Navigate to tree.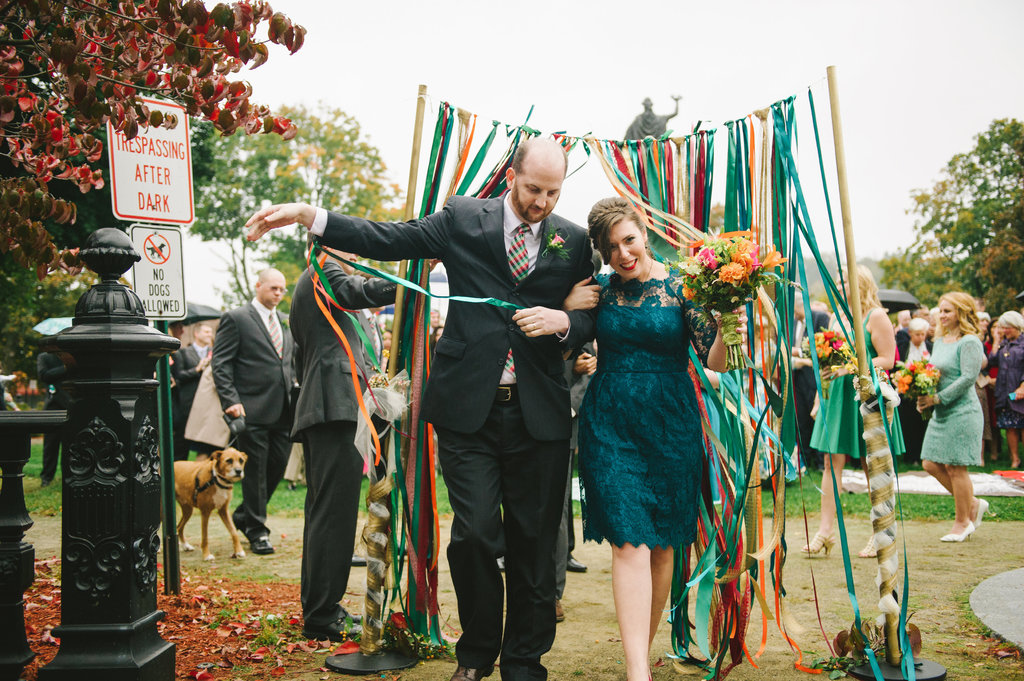
Navigation target: box(870, 117, 1023, 324).
